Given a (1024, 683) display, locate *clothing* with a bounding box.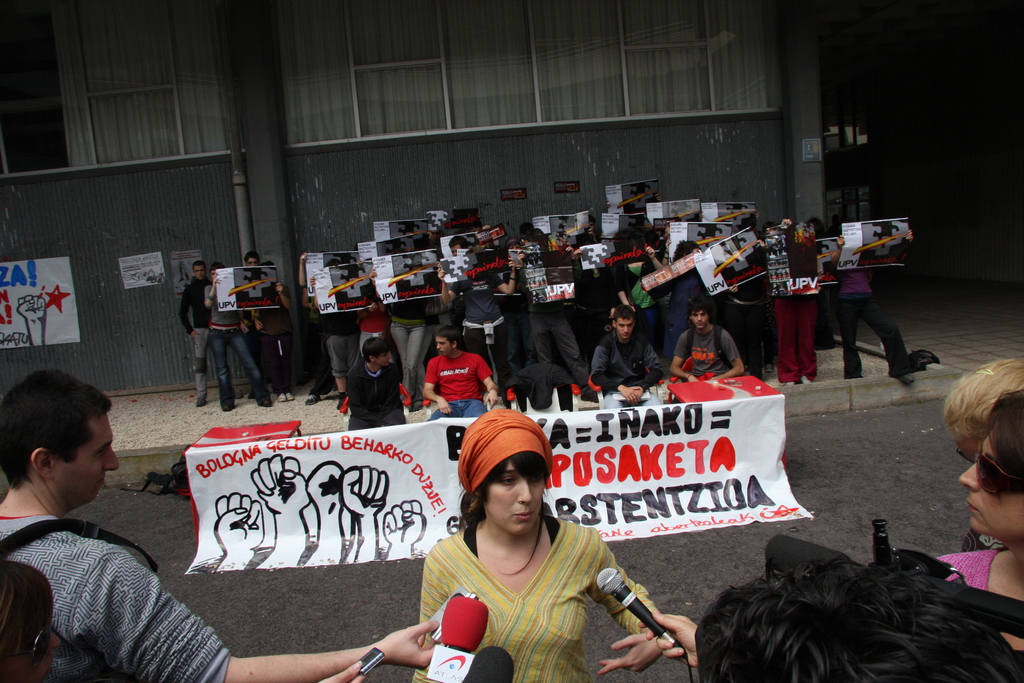
Located: [465, 284, 497, 329].
